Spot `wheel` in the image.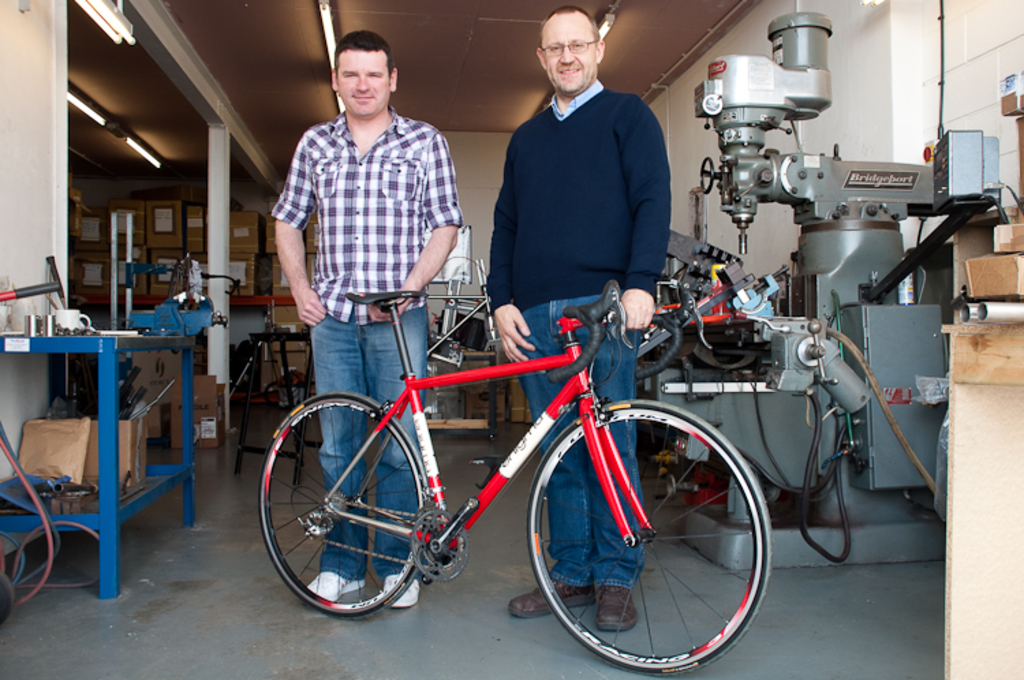
`wheel` found at (x1=526, y1=397, x2=773, y2=677).
